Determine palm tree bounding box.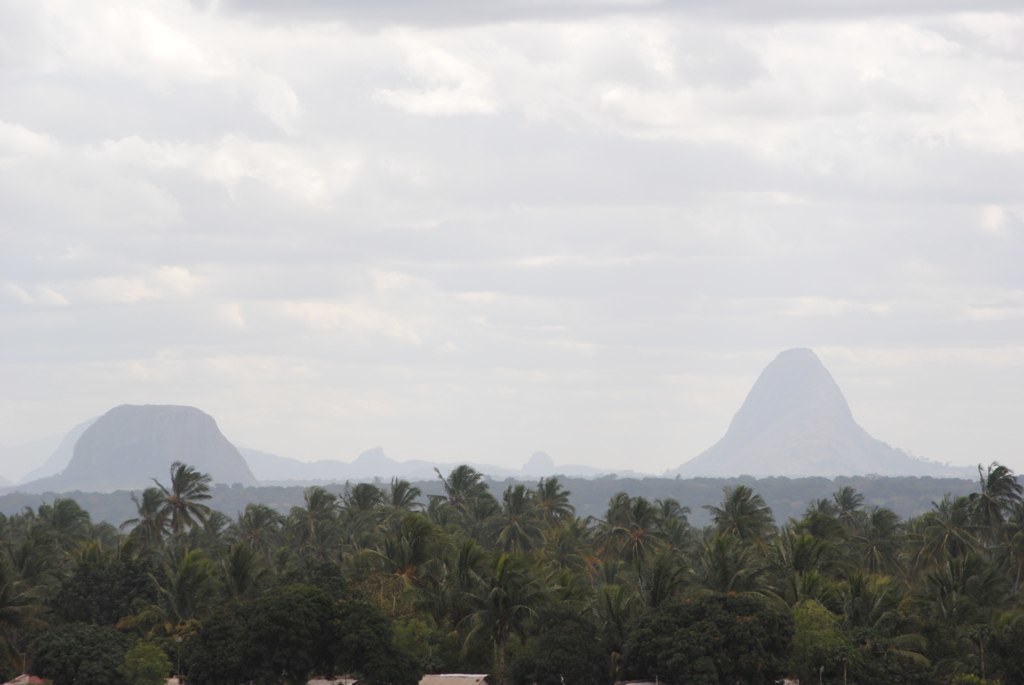
Determined: {"left": 0, "top": 454, "right": 1023, "bottom": 684}.
